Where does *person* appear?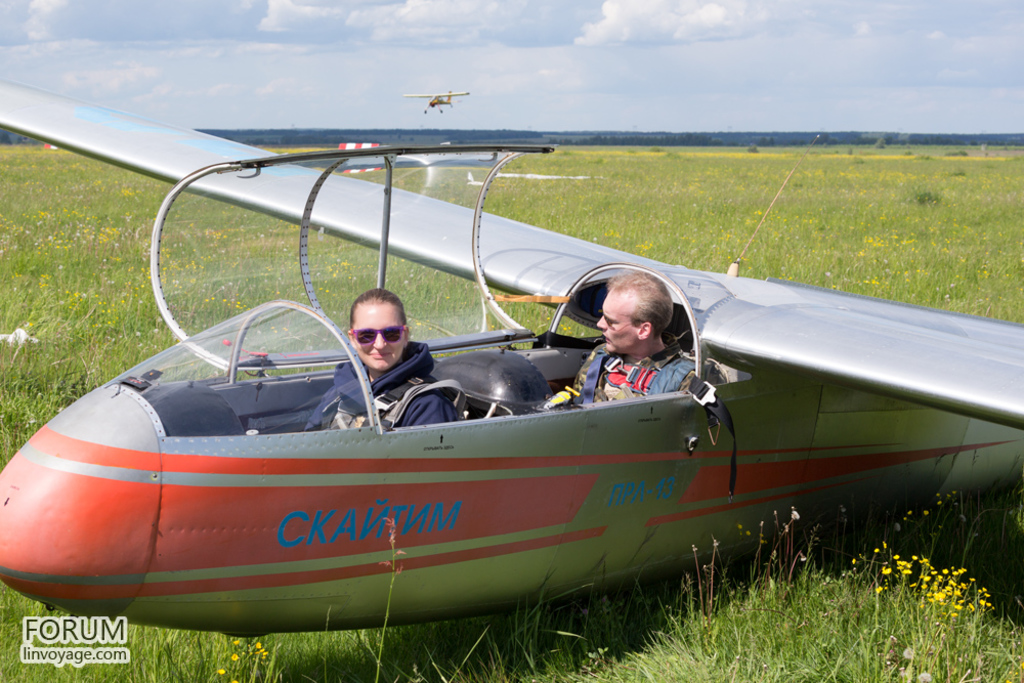
Appears at pyautogui.locateOnScreen(552, 264, 713, 410).
